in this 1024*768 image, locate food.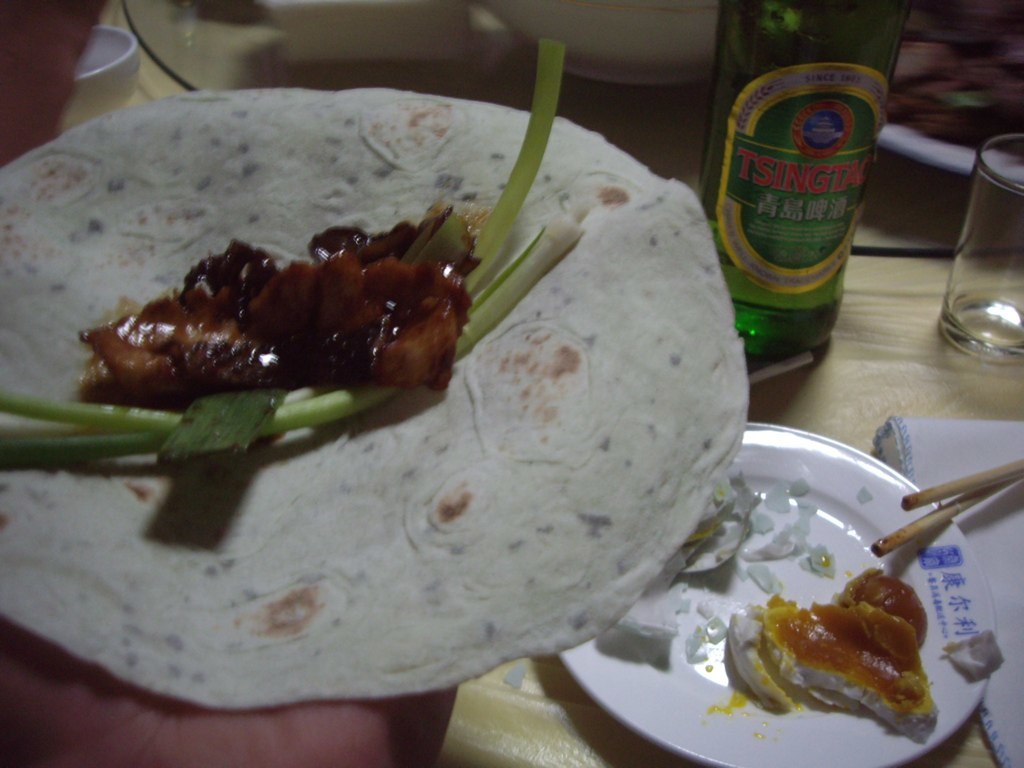
Bounding box: 742, 570, 945, 736.
